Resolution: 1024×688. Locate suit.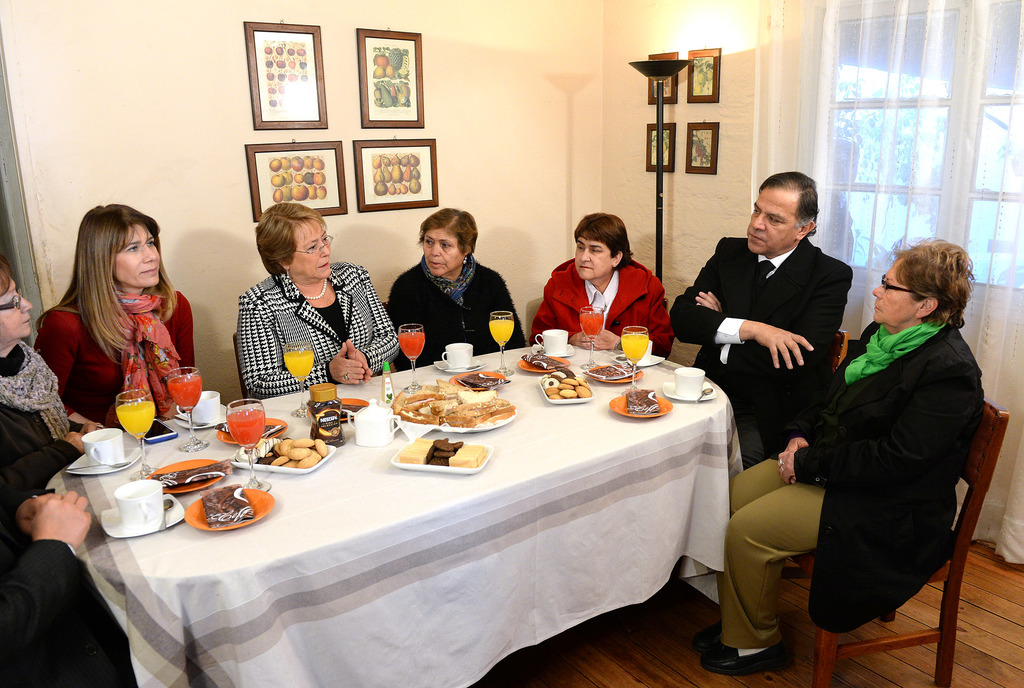
x1=685 y1=177 x2=861 y2=517.
